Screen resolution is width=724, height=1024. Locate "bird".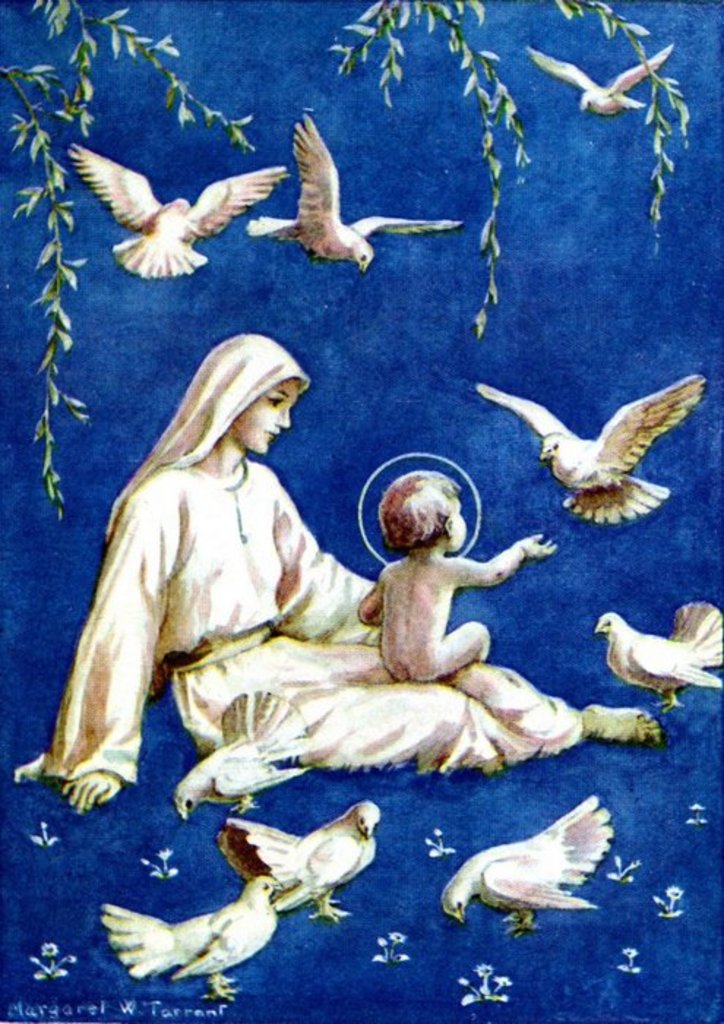
{"left": 592, "top": 598, "right": 723, "bottom": 714}.
